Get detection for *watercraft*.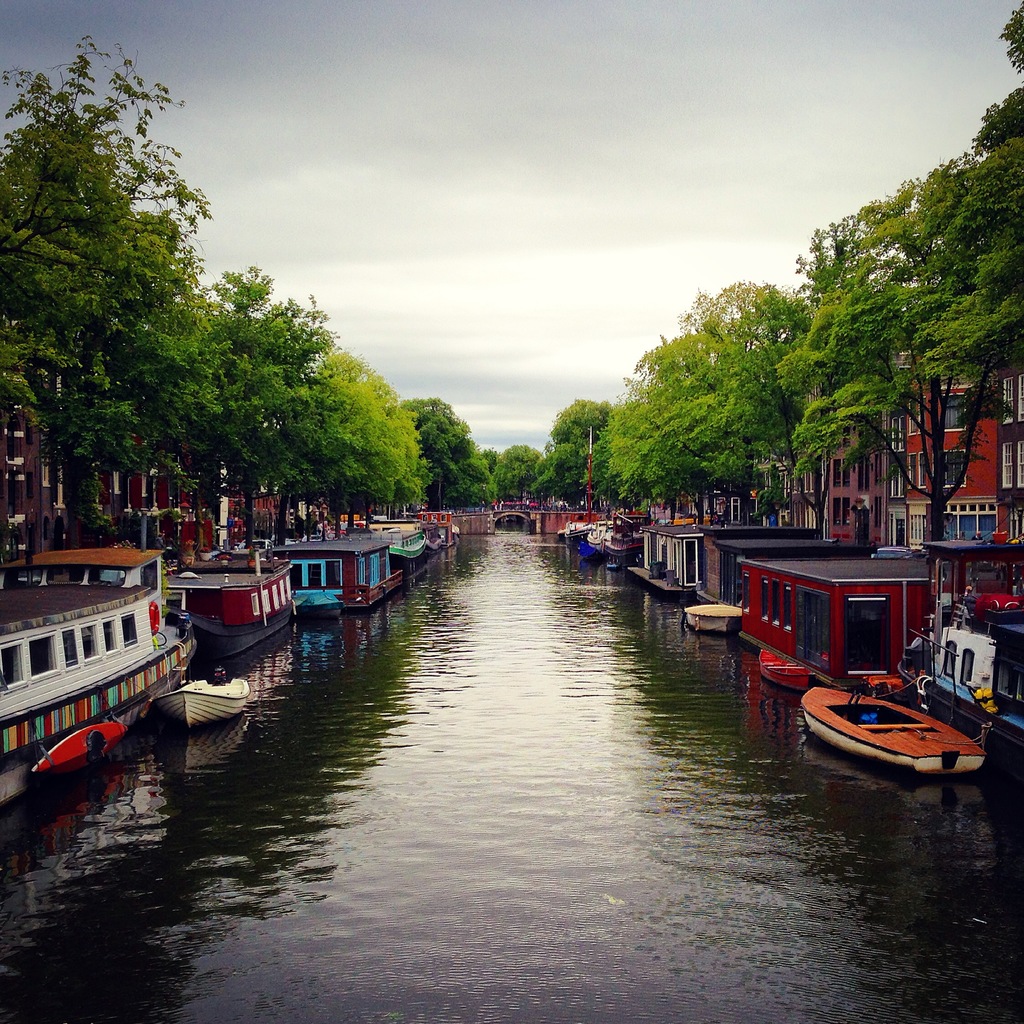
Detection: x1=269 y1=526 x2=397 y2=610.
